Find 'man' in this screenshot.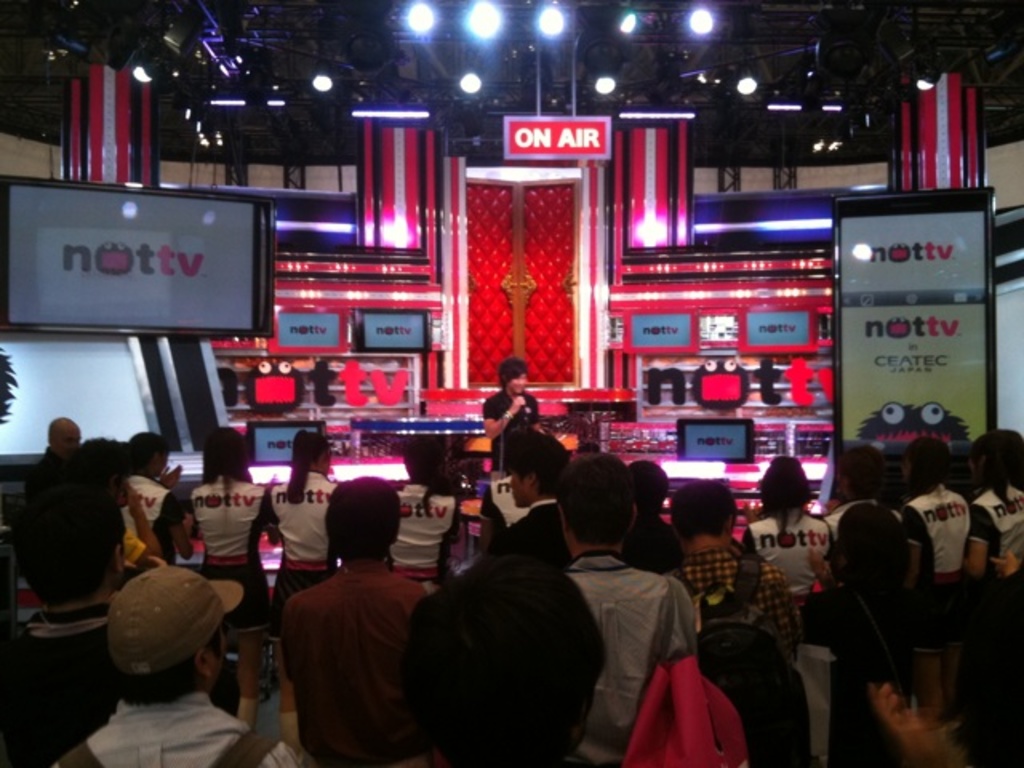
The bounding box for 'man' is bbox(555, 454, 696, 766).
